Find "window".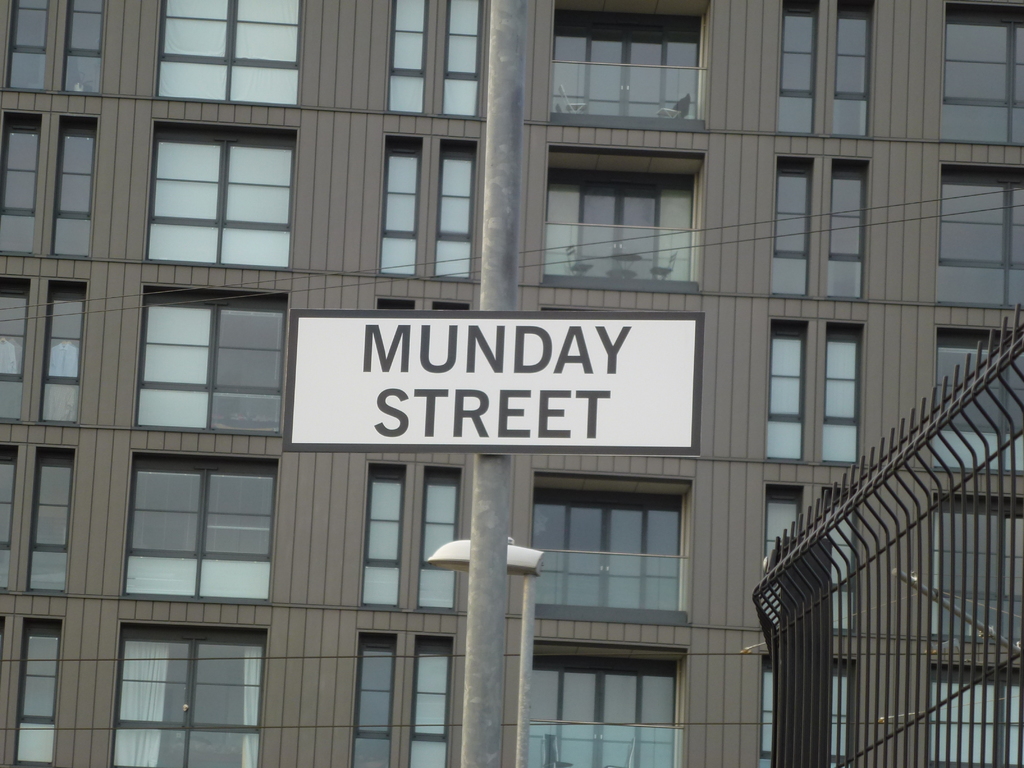
l=539, t=472, r=692, b=641.
